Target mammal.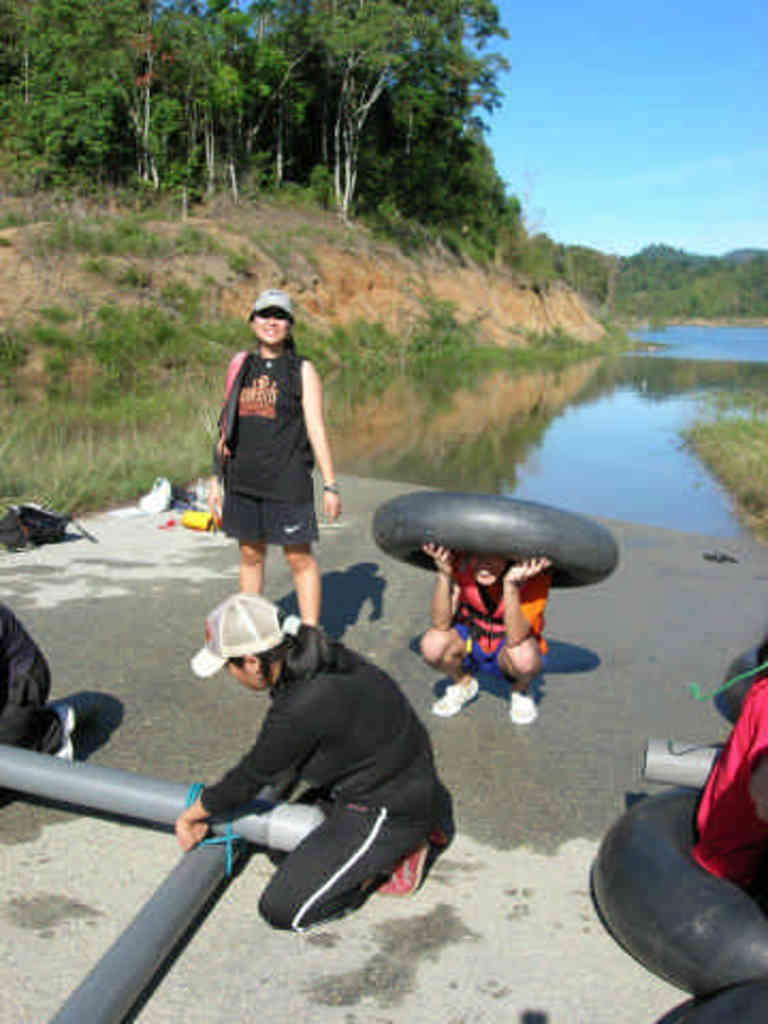
Target region: region(418, 540, 553, 715).
